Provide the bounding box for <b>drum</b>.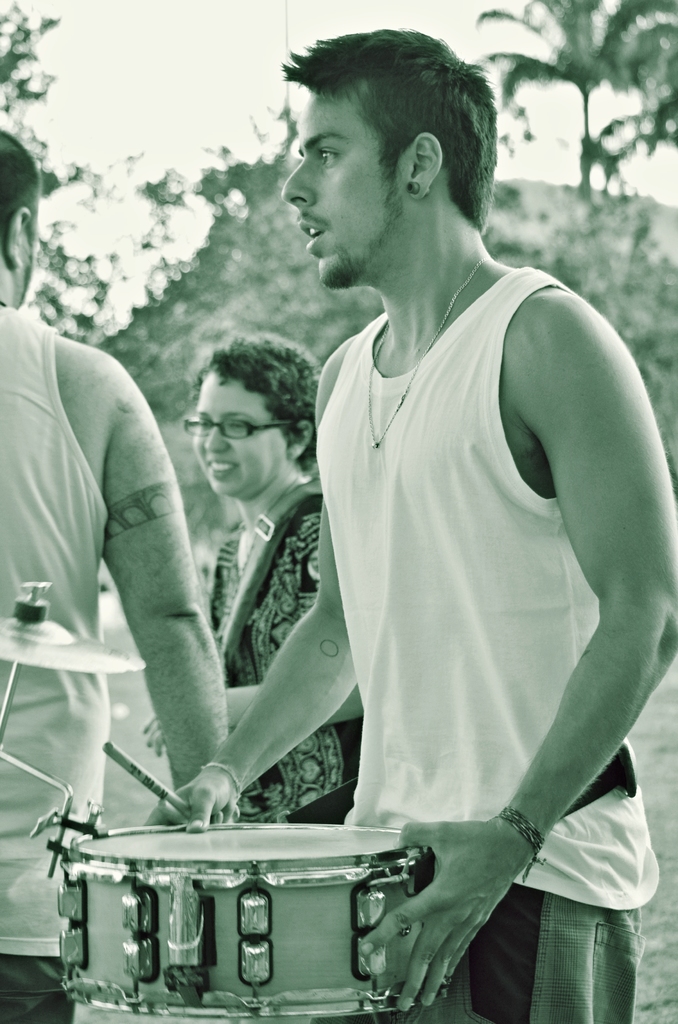
56,819,436,1017.
